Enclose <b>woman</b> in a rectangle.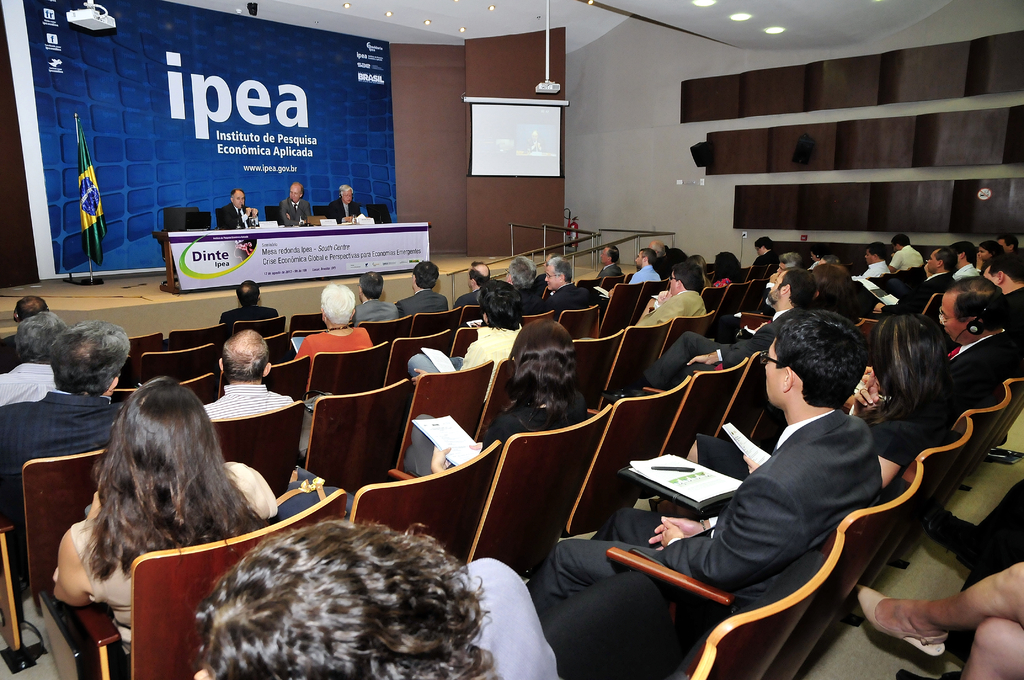
box(51, 374, 274, 661).
